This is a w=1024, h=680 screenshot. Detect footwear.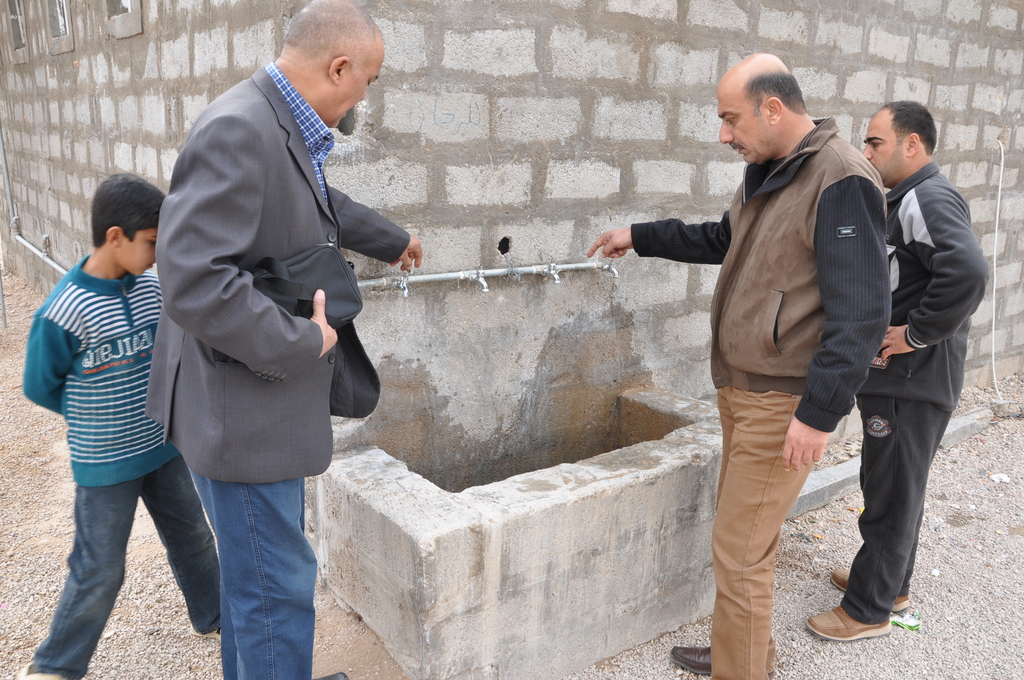
left=829, top=569, right=915, bottom=618.
